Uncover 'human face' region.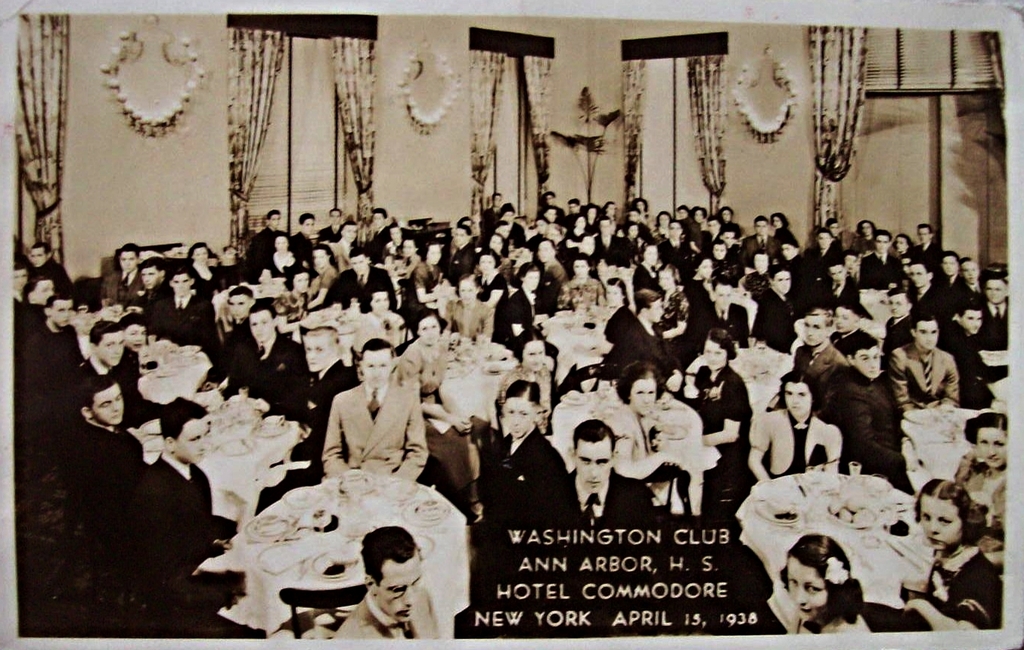
Uncovered: box(657, 267, 676, 293).
